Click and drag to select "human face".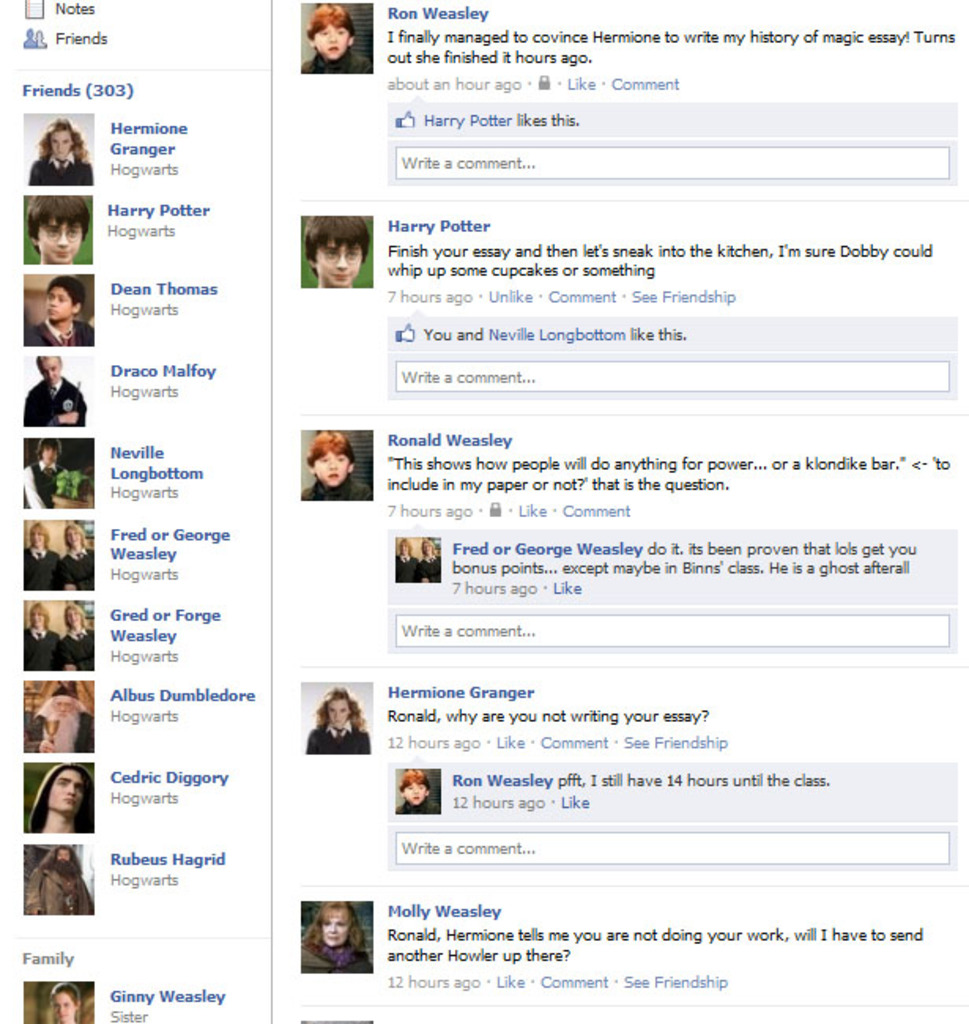
Selection: box(400, 540, 407, 553).
